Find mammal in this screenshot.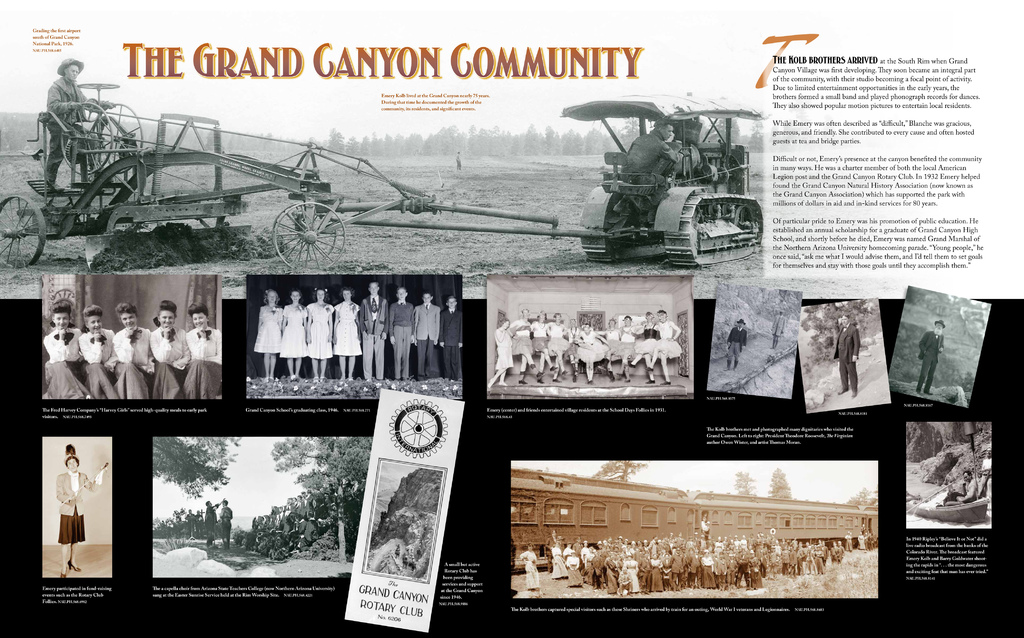
The bounding box for mammal is {"left": 252, "top": 287, "right": 285, "bottom": 382}.
